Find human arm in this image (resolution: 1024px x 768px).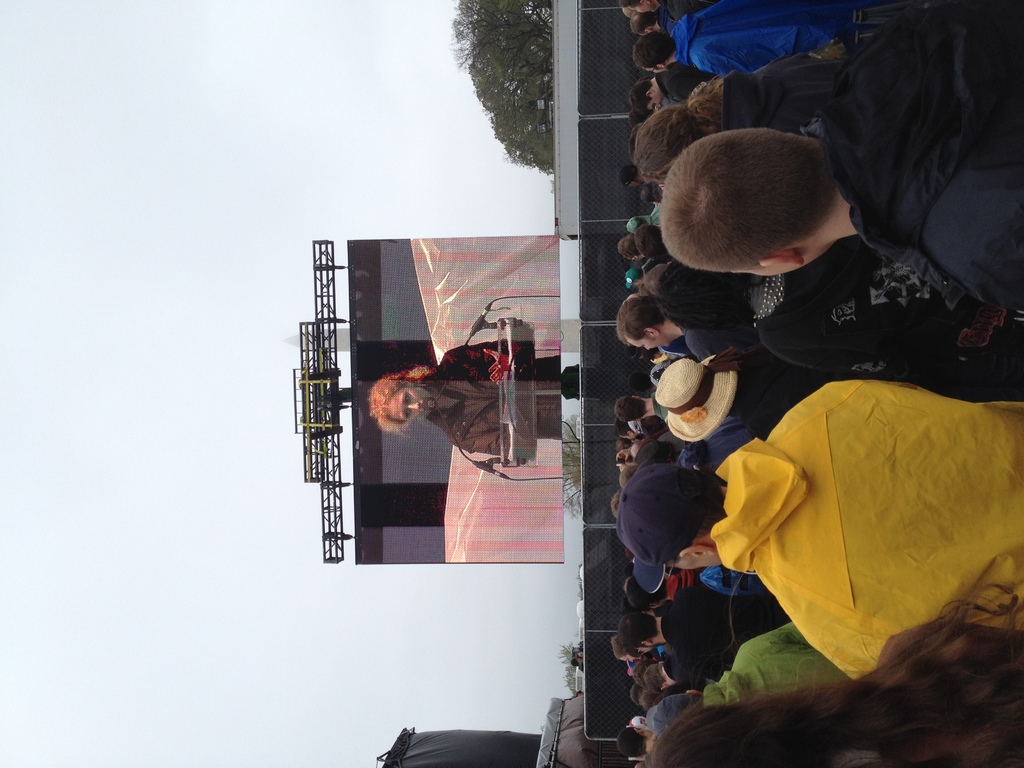
<bbox>438, 419, 517, 458</bbox>.
